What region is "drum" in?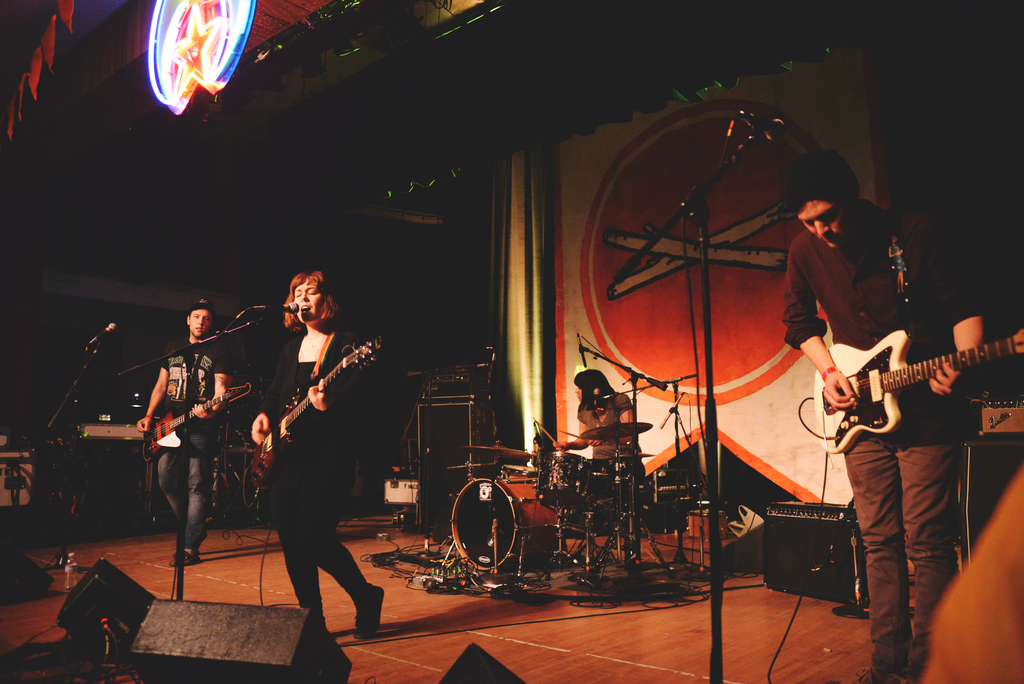
bbox(645, 468, 710, 496).
